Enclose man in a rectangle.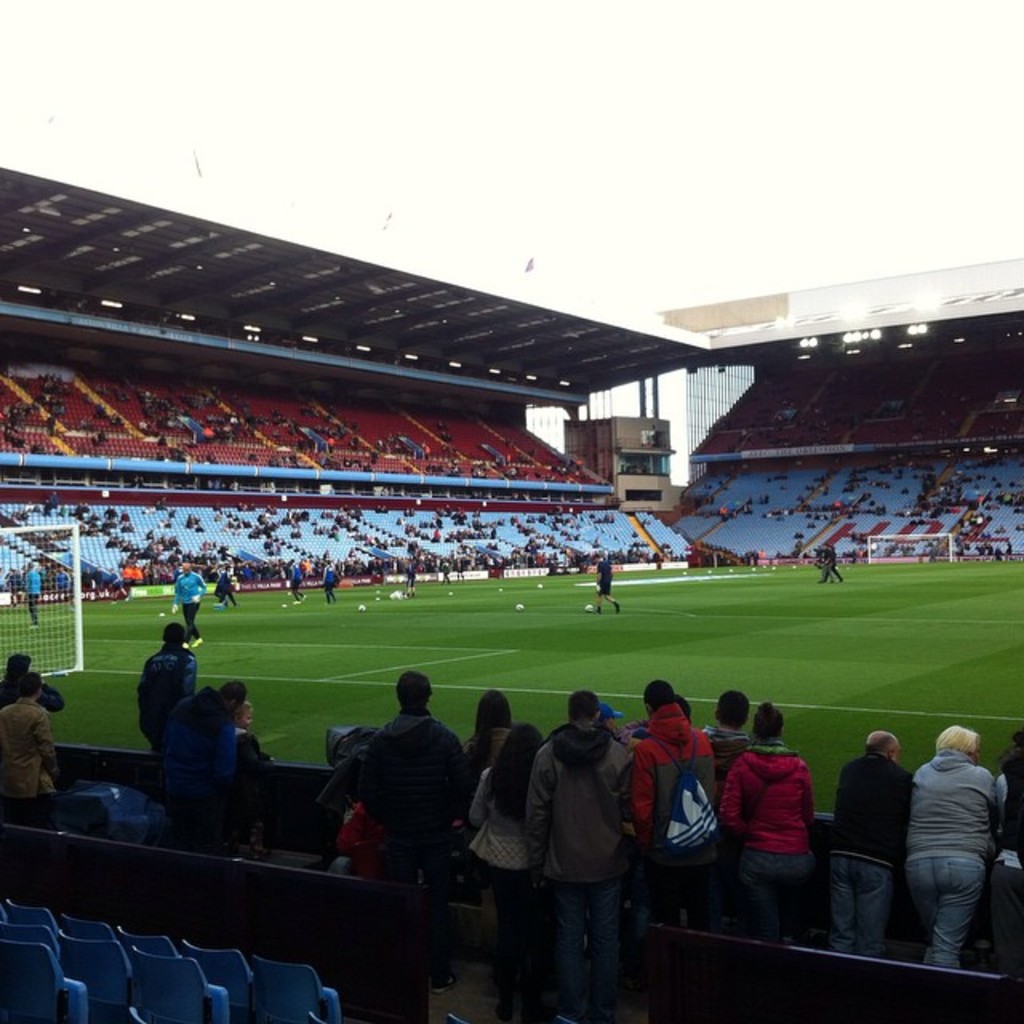
{"left": 2, "top": 651, "right": 67, "bottom": 715}.
